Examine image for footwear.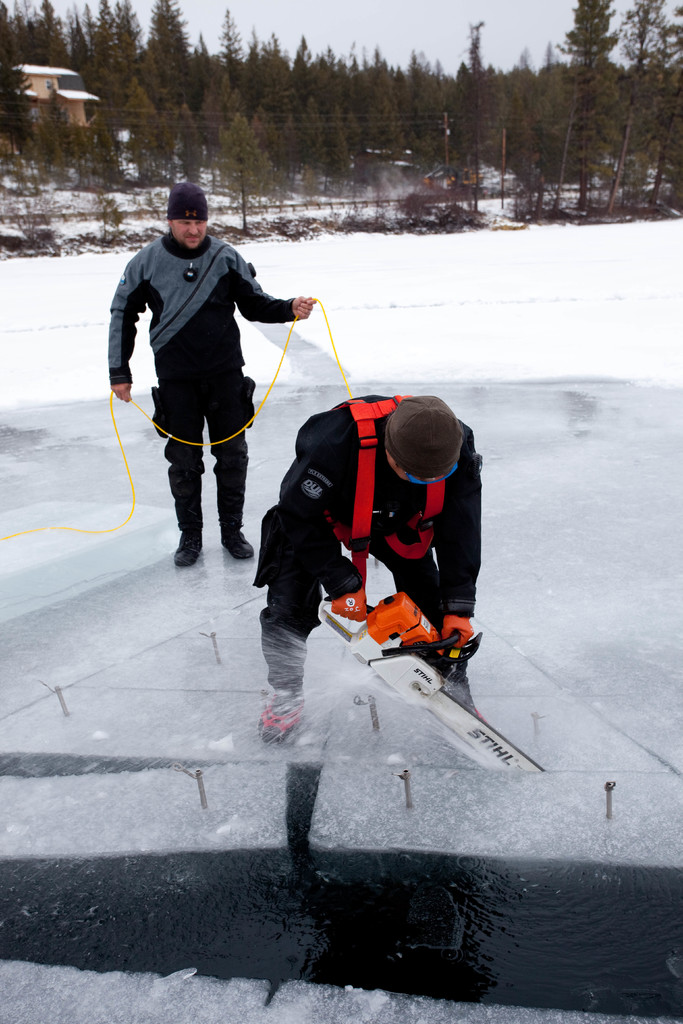
Examination result: (x1=171, y1=531, x2=204, y2=567).
